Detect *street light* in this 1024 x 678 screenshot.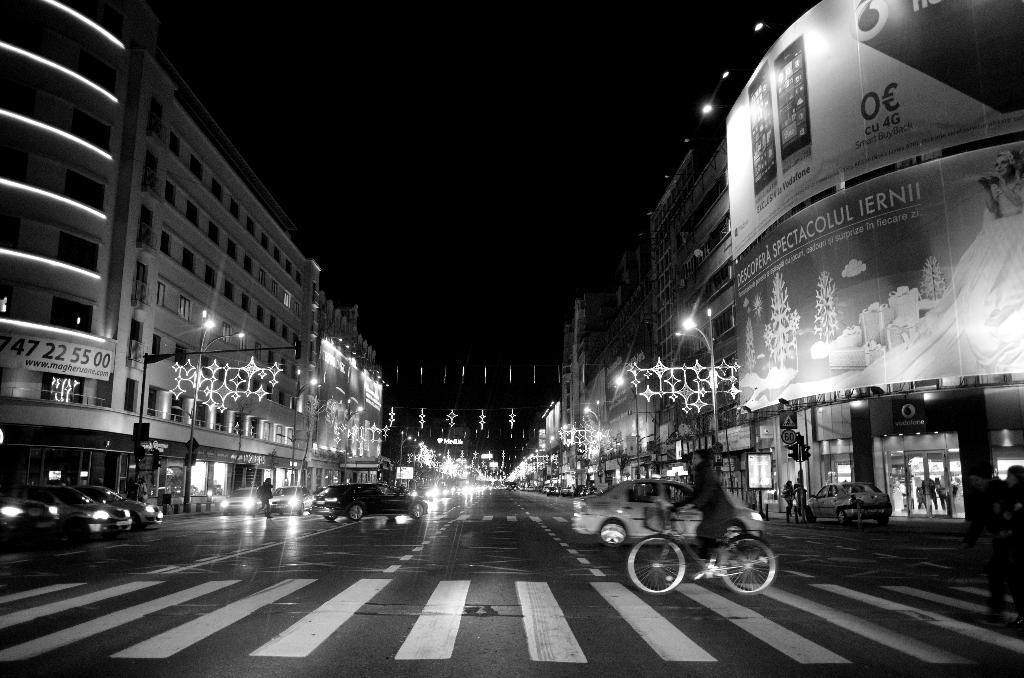
Detection: select_region(342, 396, 366, 460).
